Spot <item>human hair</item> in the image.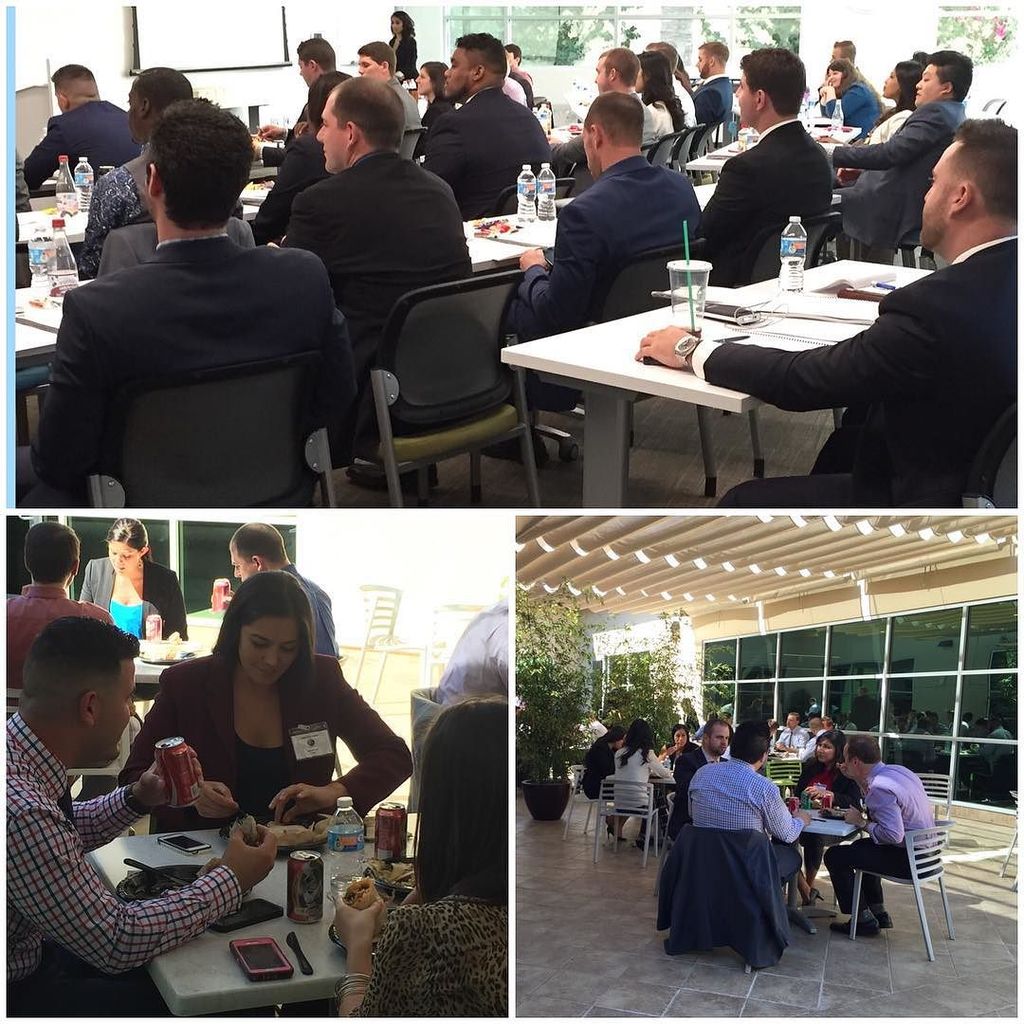
<item>human hair</item> found at BBox(294, 37, 339, 74).
